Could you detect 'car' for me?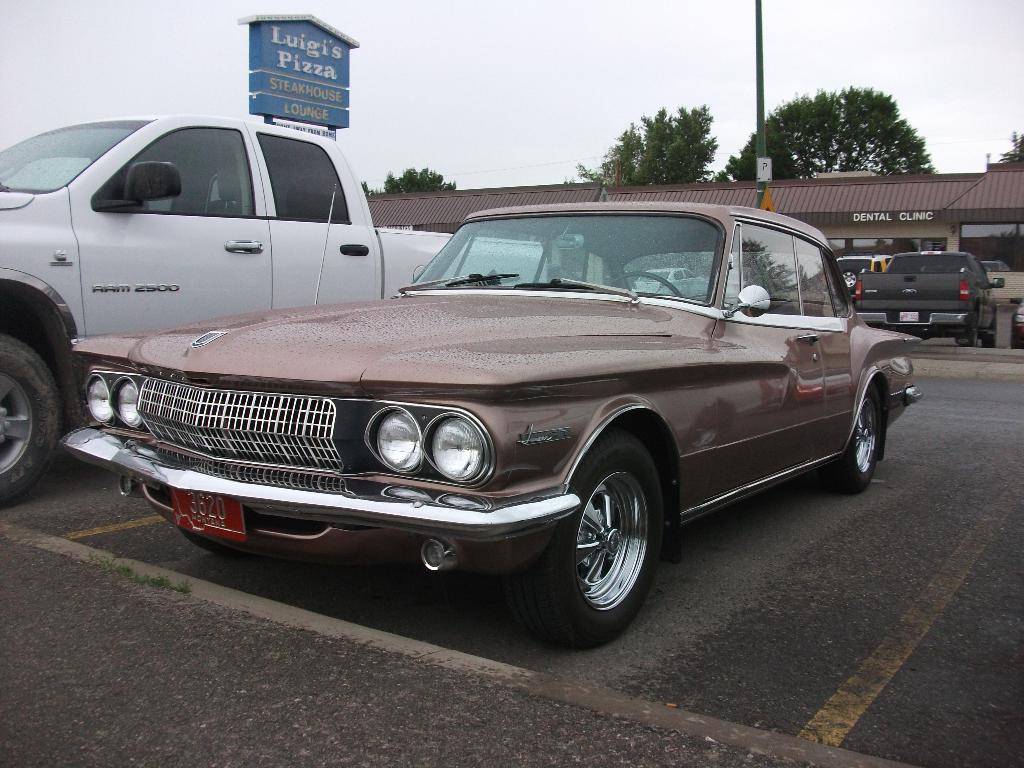
Detection result: [left=1014, top=300, right=1023, bottom=351].
